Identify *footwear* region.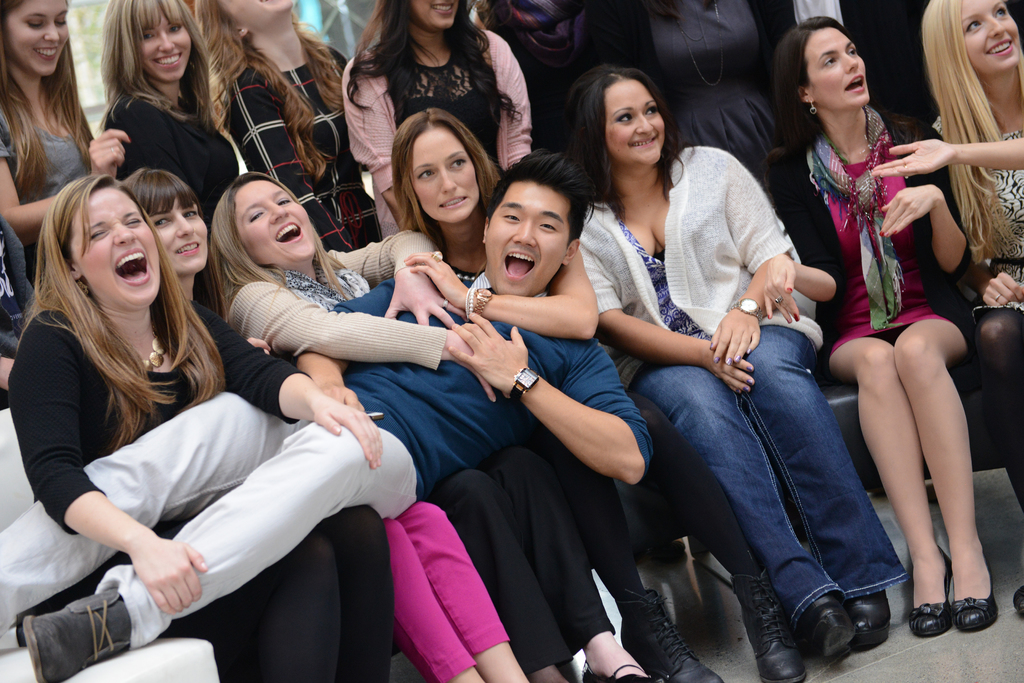
Region: x1=844, y1=577, x2=897, y2=654.
